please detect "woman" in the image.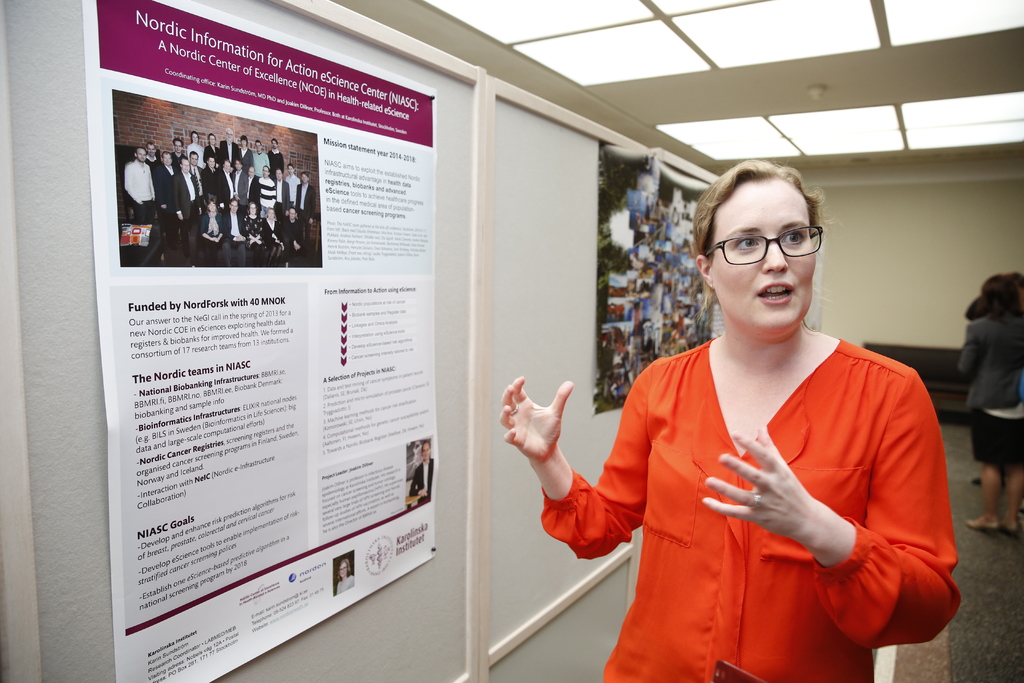
522:167:929:676.
